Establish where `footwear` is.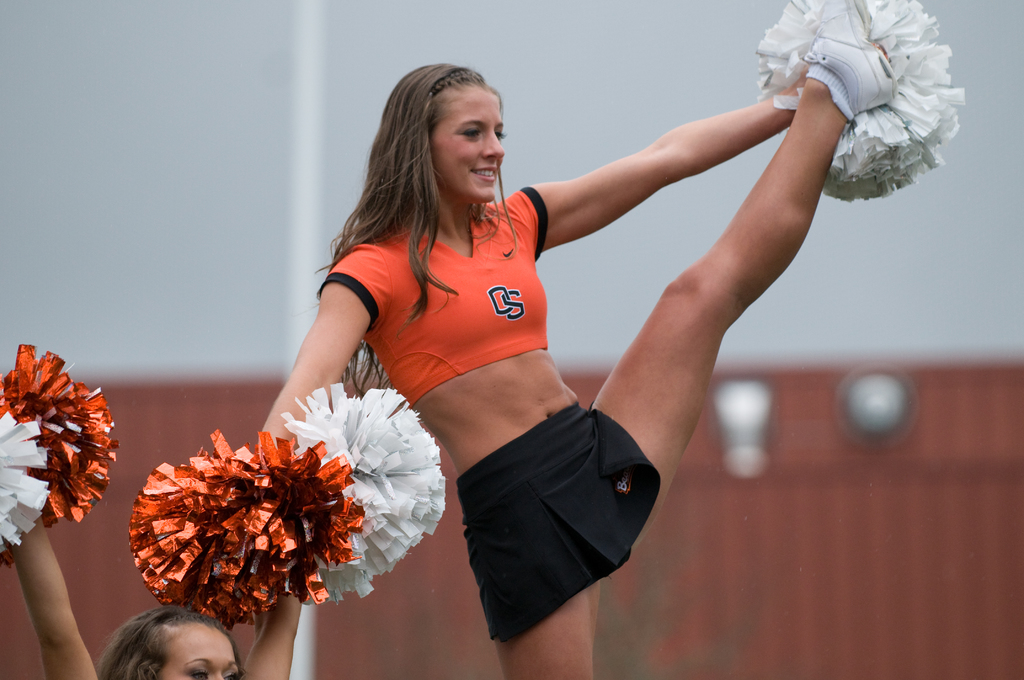
Established at rect(803, 0, 900, 108).
